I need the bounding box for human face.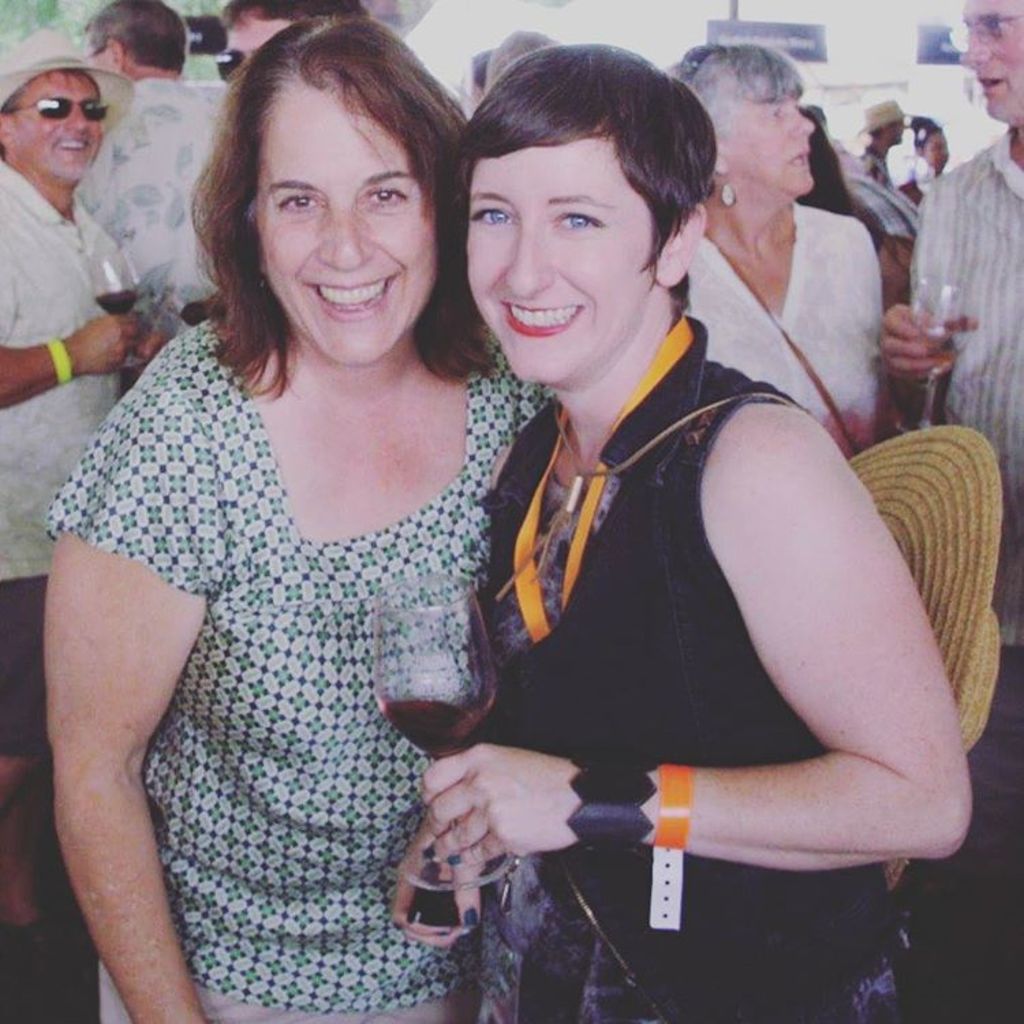
Here it is: crop(923, 128, 949, 172).
